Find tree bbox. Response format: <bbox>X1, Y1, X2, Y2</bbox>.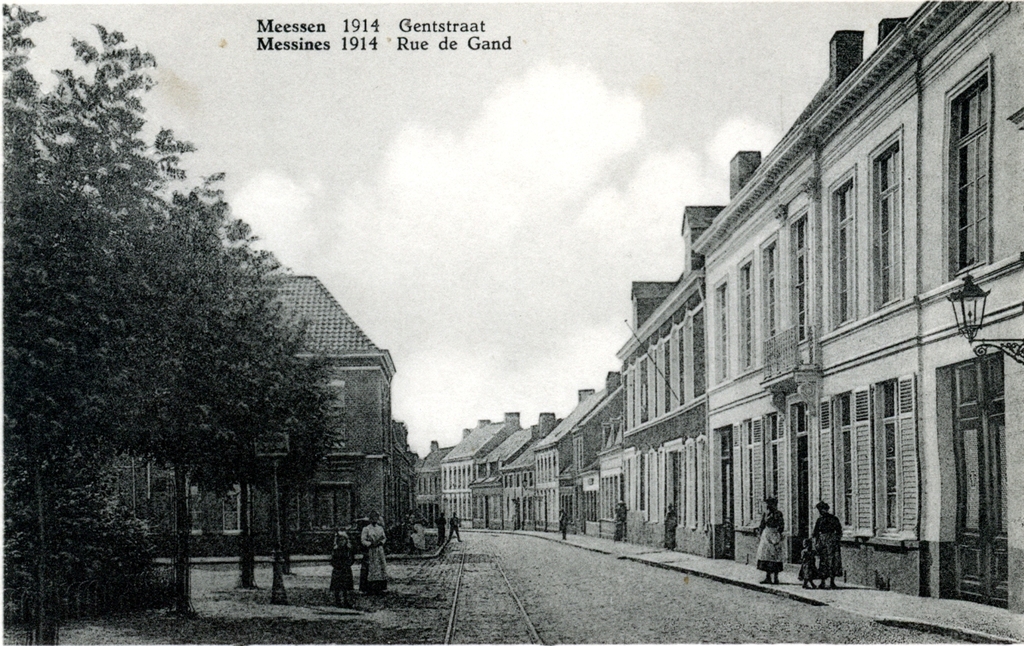
<bbox>0, 0, 112, 608</bbox>.
